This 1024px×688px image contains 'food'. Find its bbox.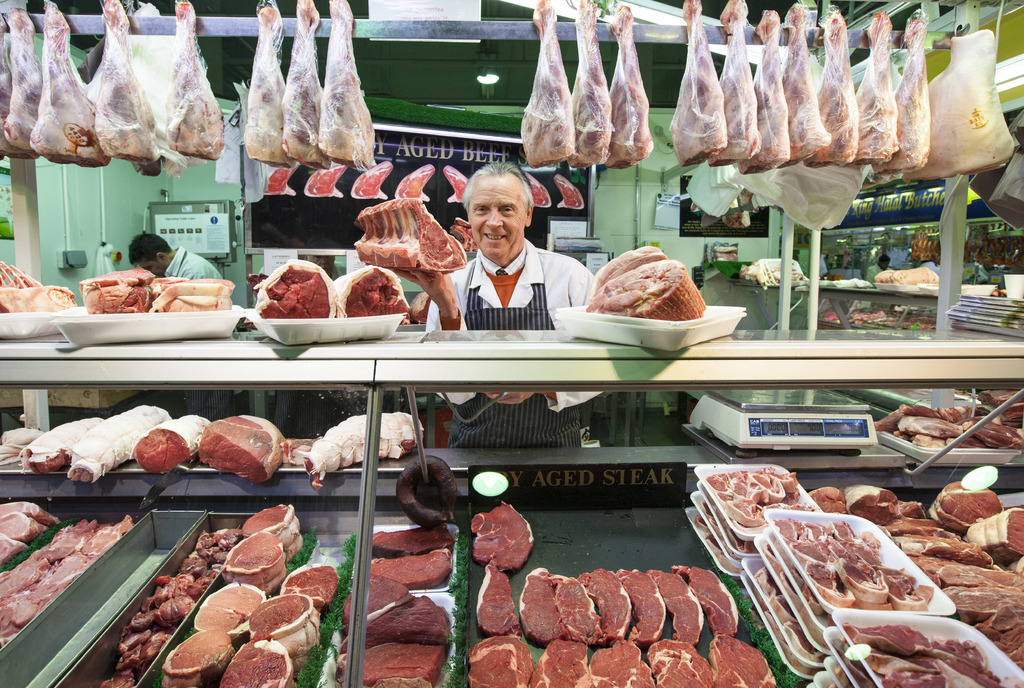
bbox=[147, 277, 237, 319].
